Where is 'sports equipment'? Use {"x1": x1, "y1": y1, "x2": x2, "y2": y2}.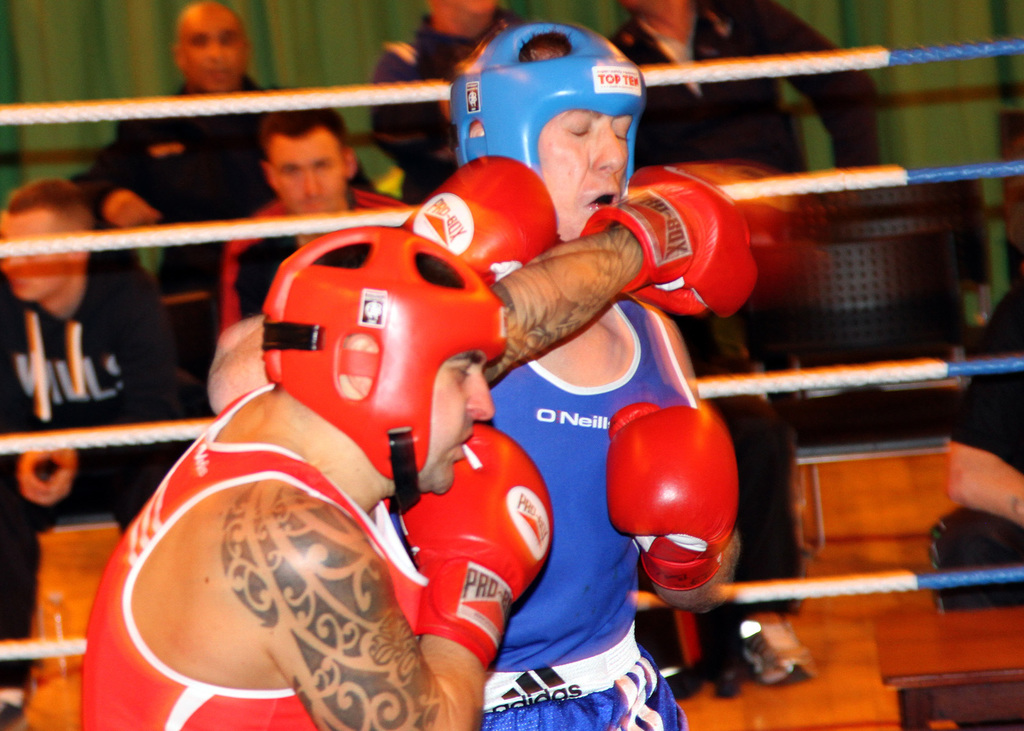
{"x1": 452, "y1": 22, "x2": 646, "y2": 193}.
